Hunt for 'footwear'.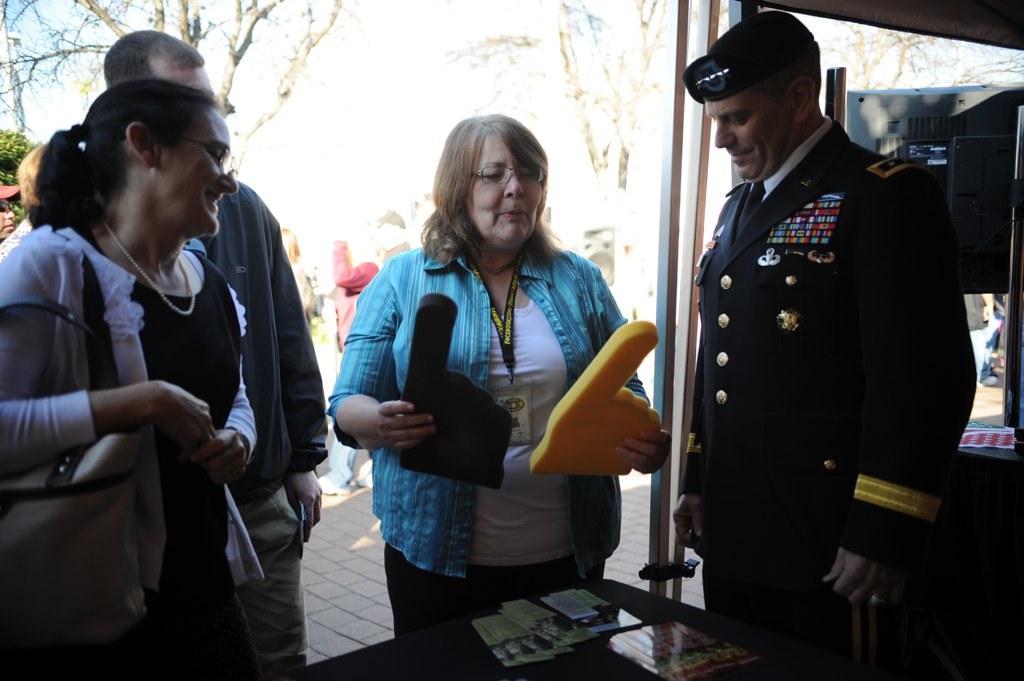
Hunted down at Rect(345, 469, 368, 491).
